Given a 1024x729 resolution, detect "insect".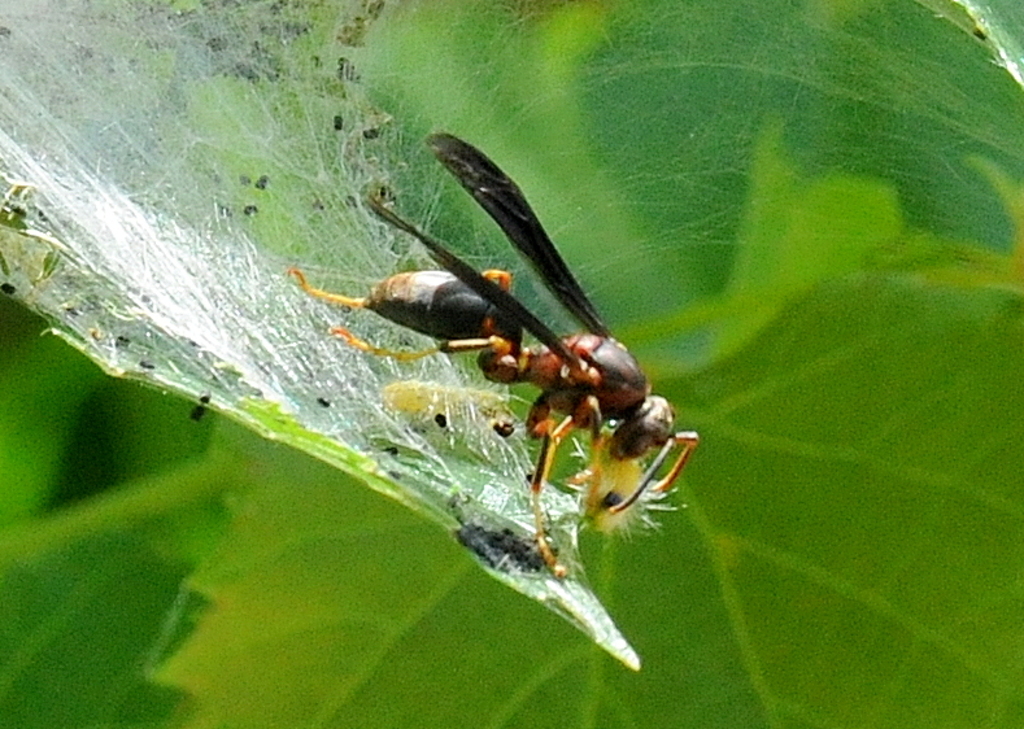
bbox=[276, 127, 706, 575].
